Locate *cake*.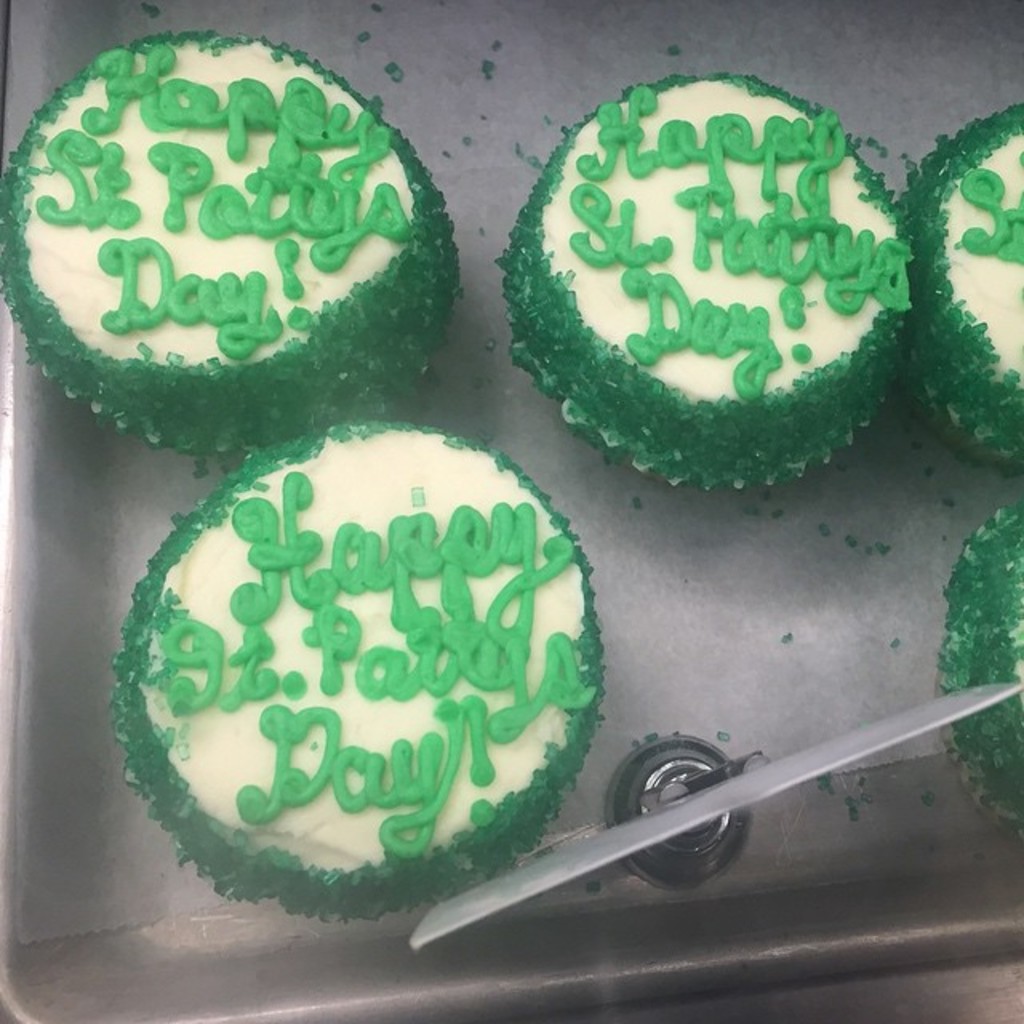
Bounding box: <box>888,86,1019,472</box>.
